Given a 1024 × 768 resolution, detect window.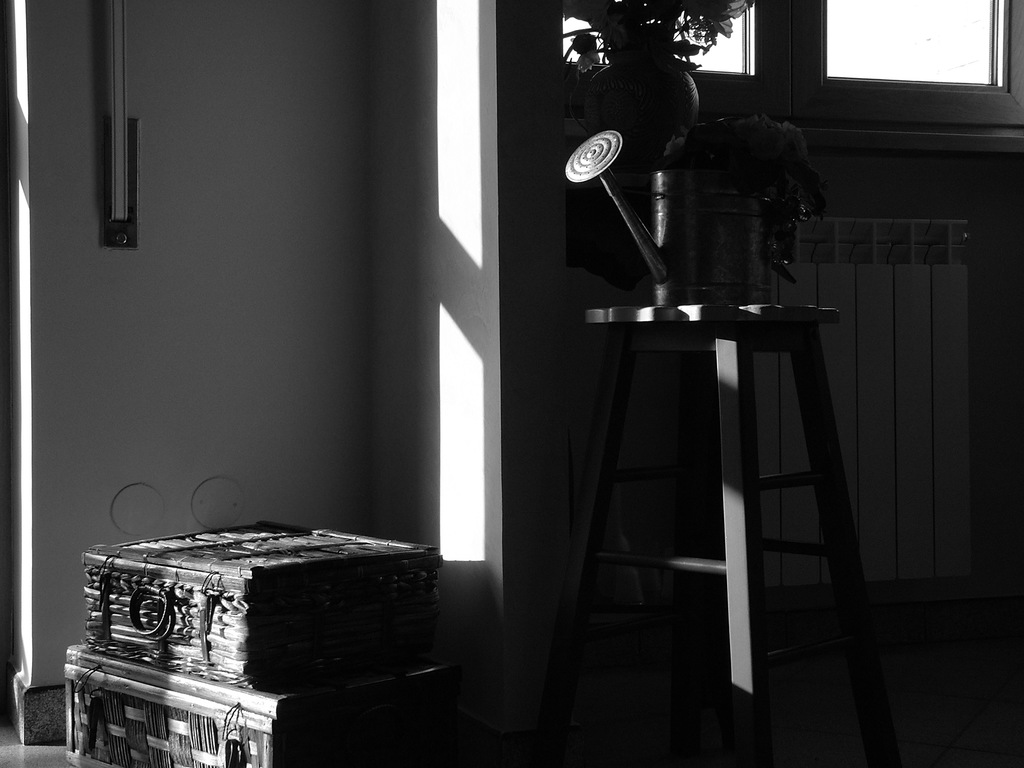
[x1=558, y1=1, x2=756, y2=66].
